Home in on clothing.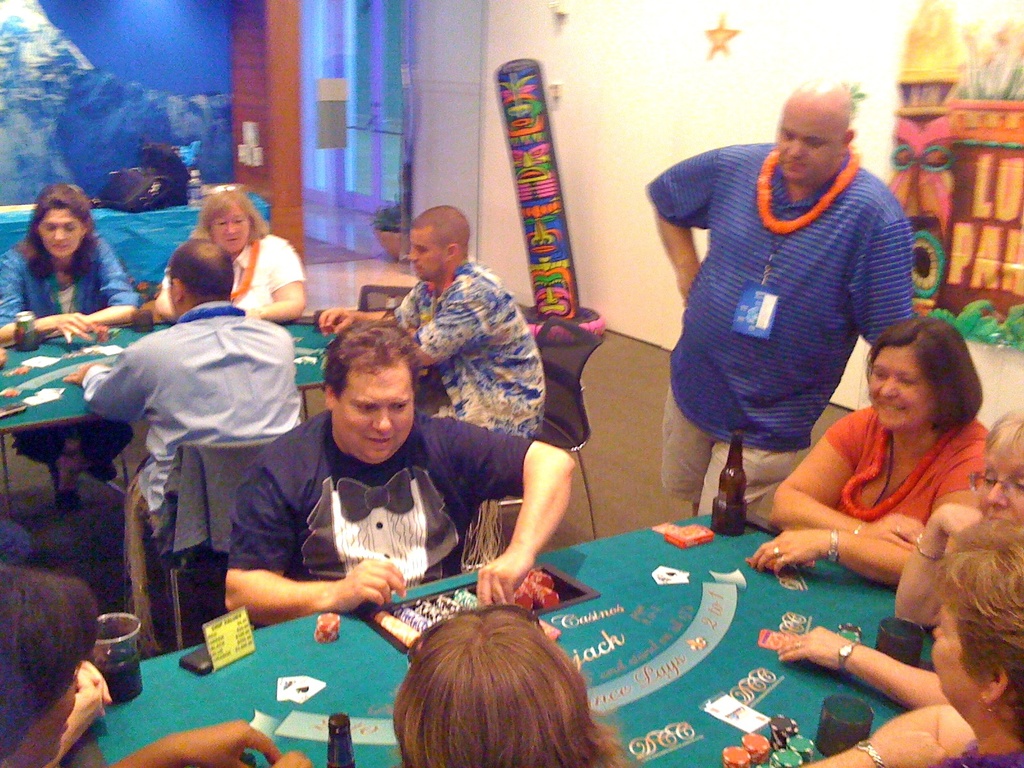
Homed in at (x1=823, y1=394, x2=1008, y2=561).
